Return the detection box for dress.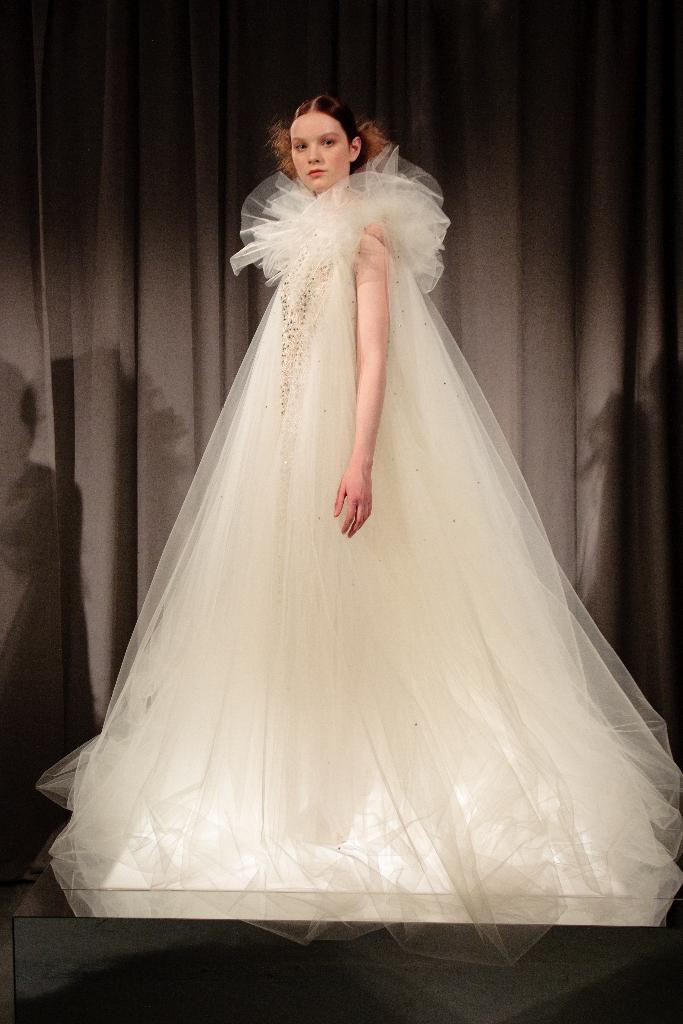
l=36, t=141, r=682, b=972.
